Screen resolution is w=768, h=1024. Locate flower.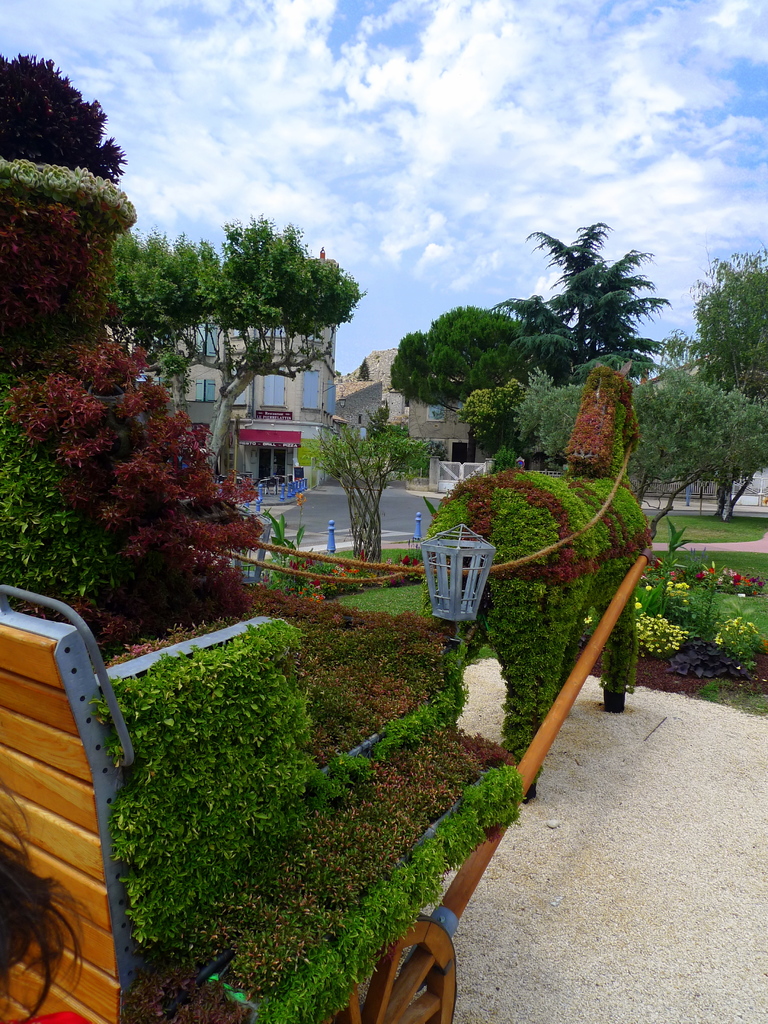
{"x1": 636, "y1": 601, "x2": 641, "y2": 610}.
